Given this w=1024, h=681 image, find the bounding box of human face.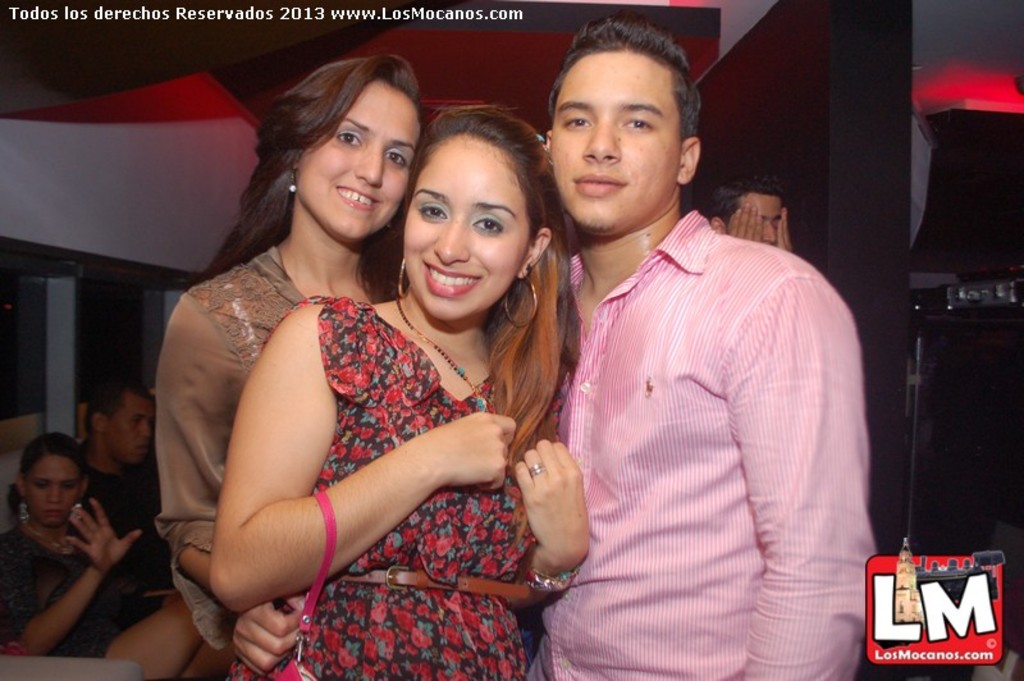
111 402 155 466.
